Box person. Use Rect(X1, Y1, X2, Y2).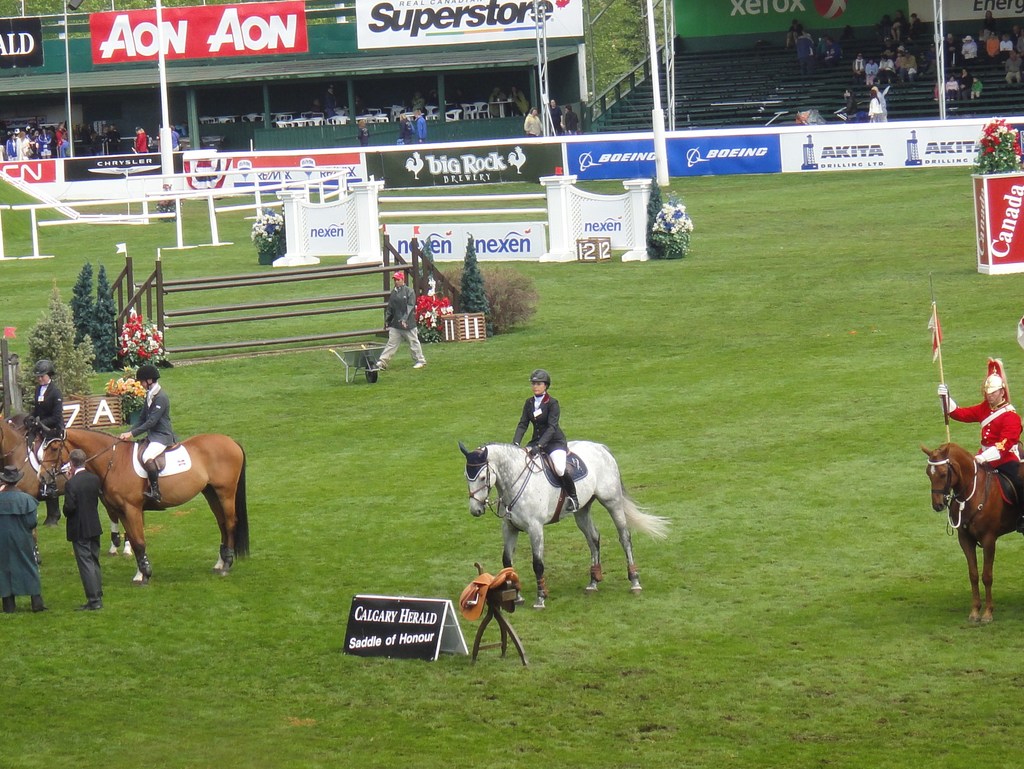
Rect(409, 104, 433, 147).
